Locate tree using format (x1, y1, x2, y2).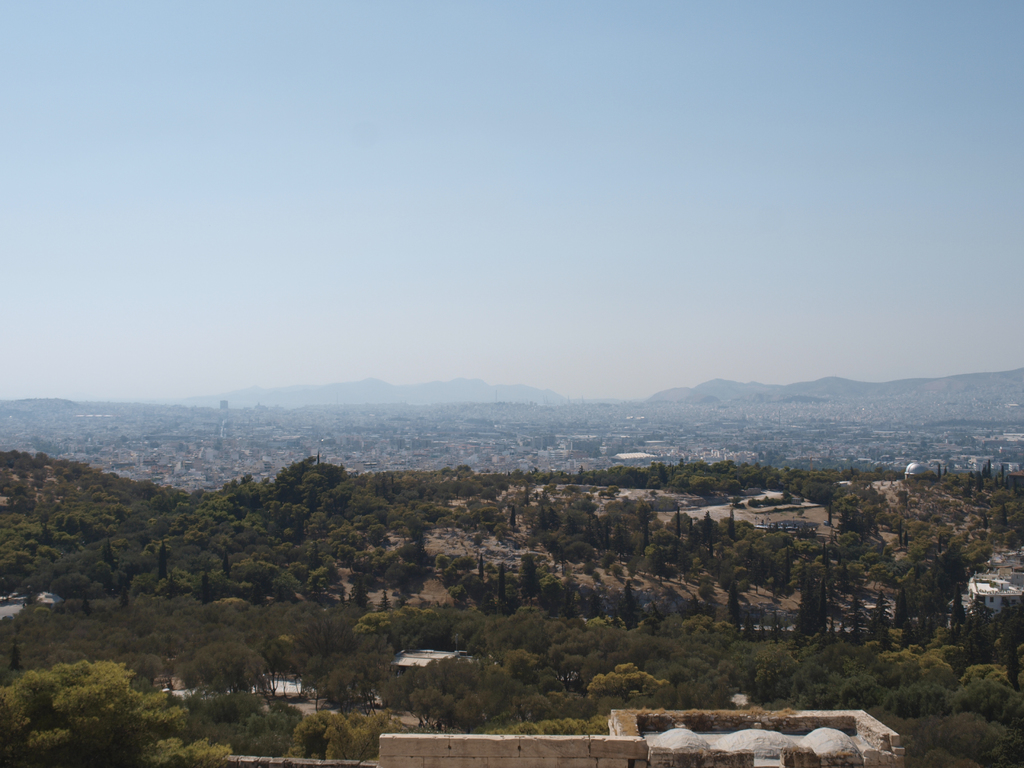
(540, 572, 566, 600).
